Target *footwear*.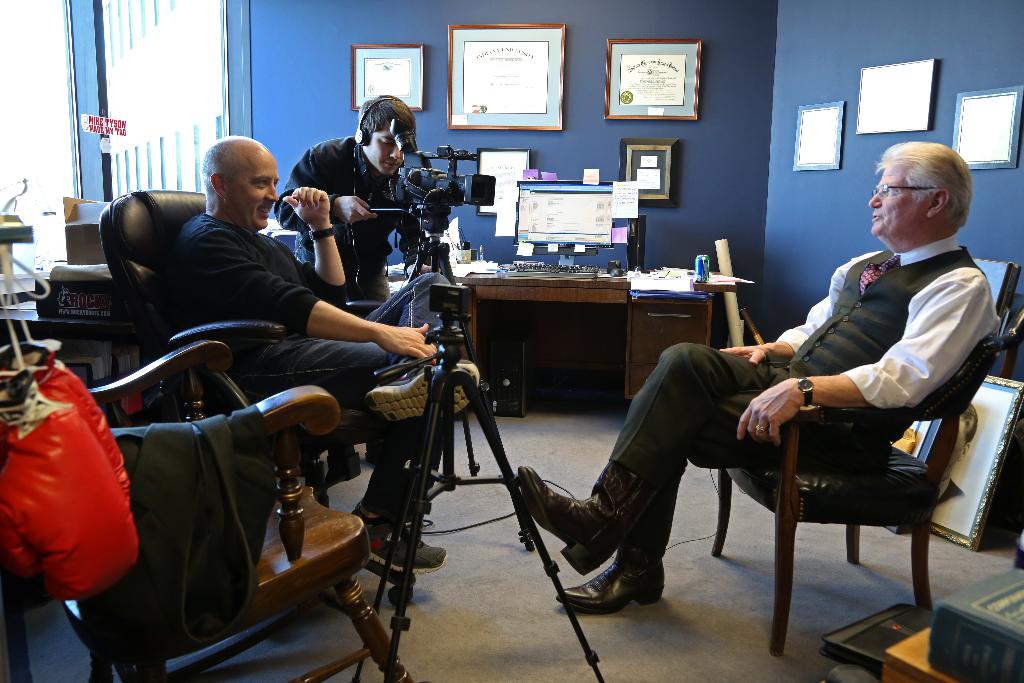
Target region: [left=347, top=507, right=447, bottom=583].
